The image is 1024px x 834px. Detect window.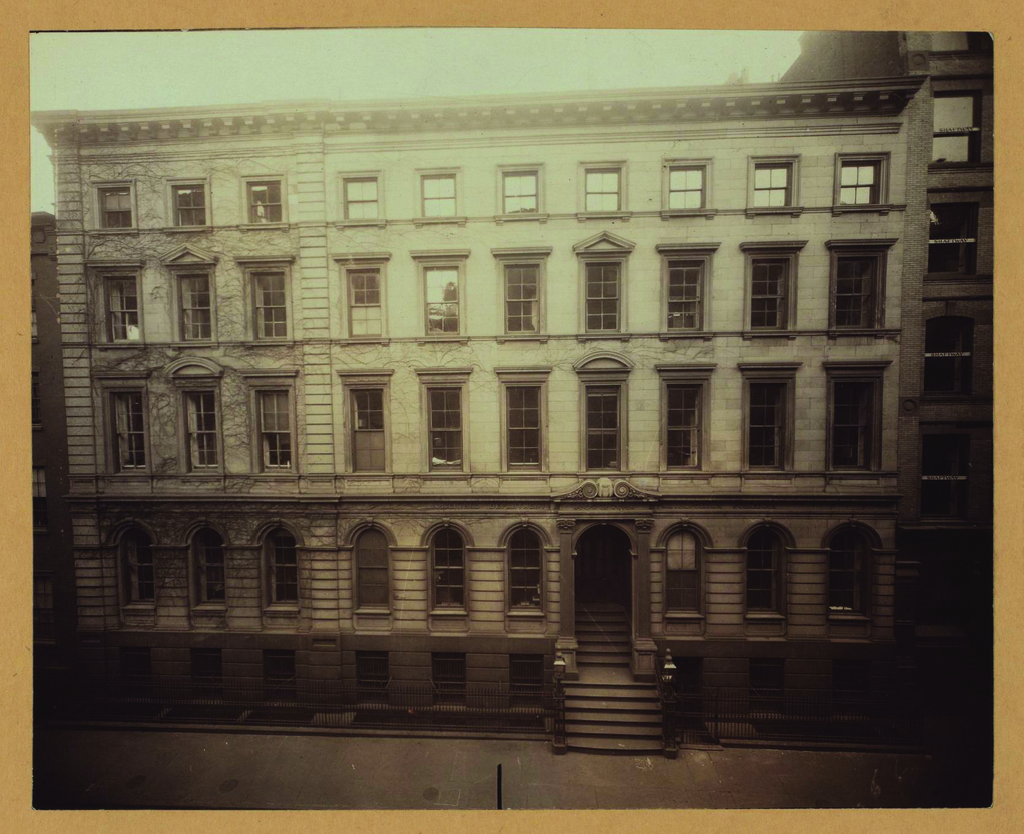
Detection: pyautogui.locateOnScreen(506, 165, 548, 217).
